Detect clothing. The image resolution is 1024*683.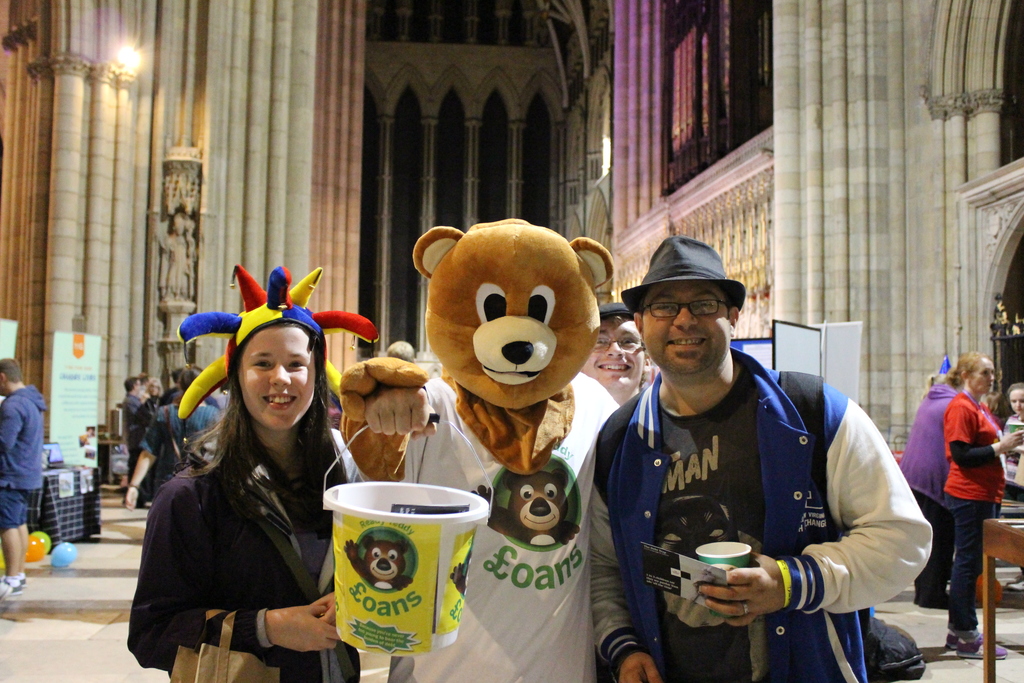
bbox(580, 349, 956, 676).
